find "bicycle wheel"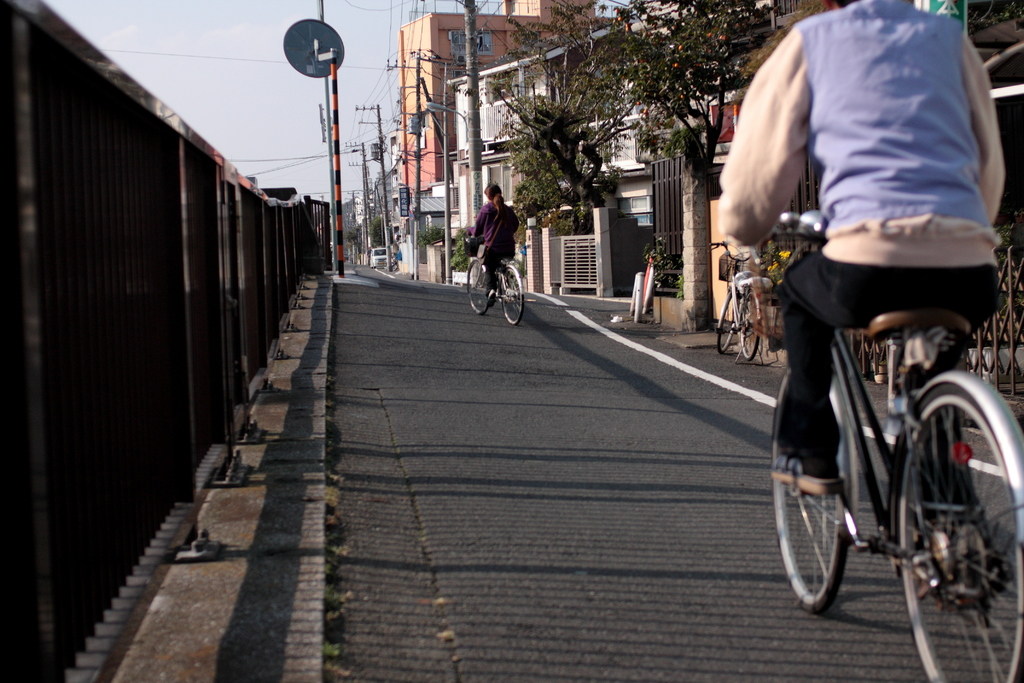
715 285 739 356
